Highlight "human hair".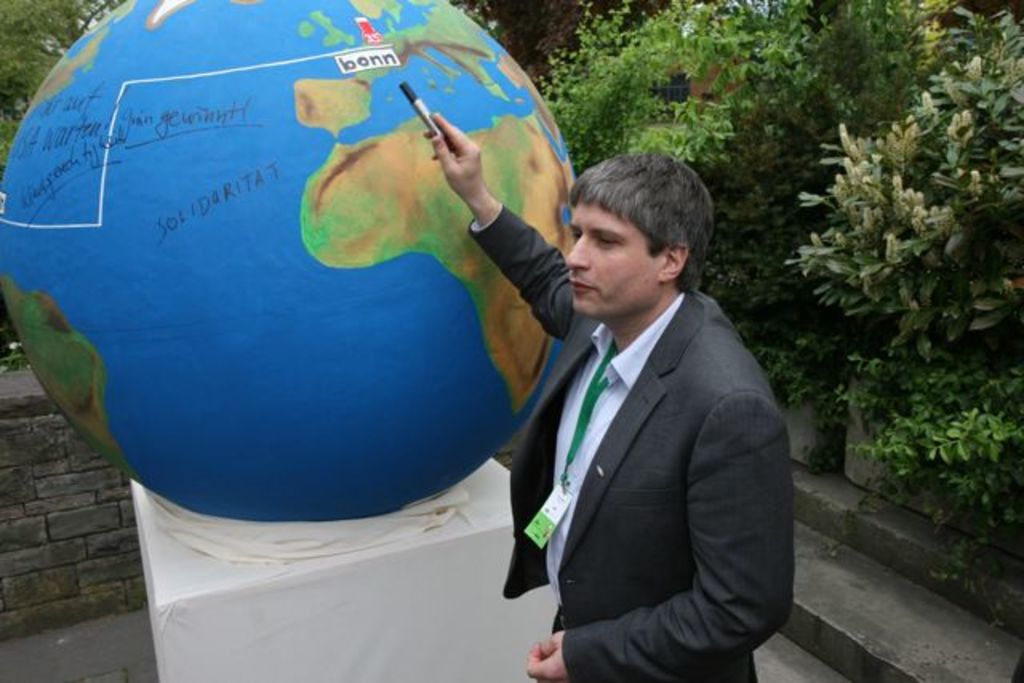
Highlighted region: 568 149 714 307.
